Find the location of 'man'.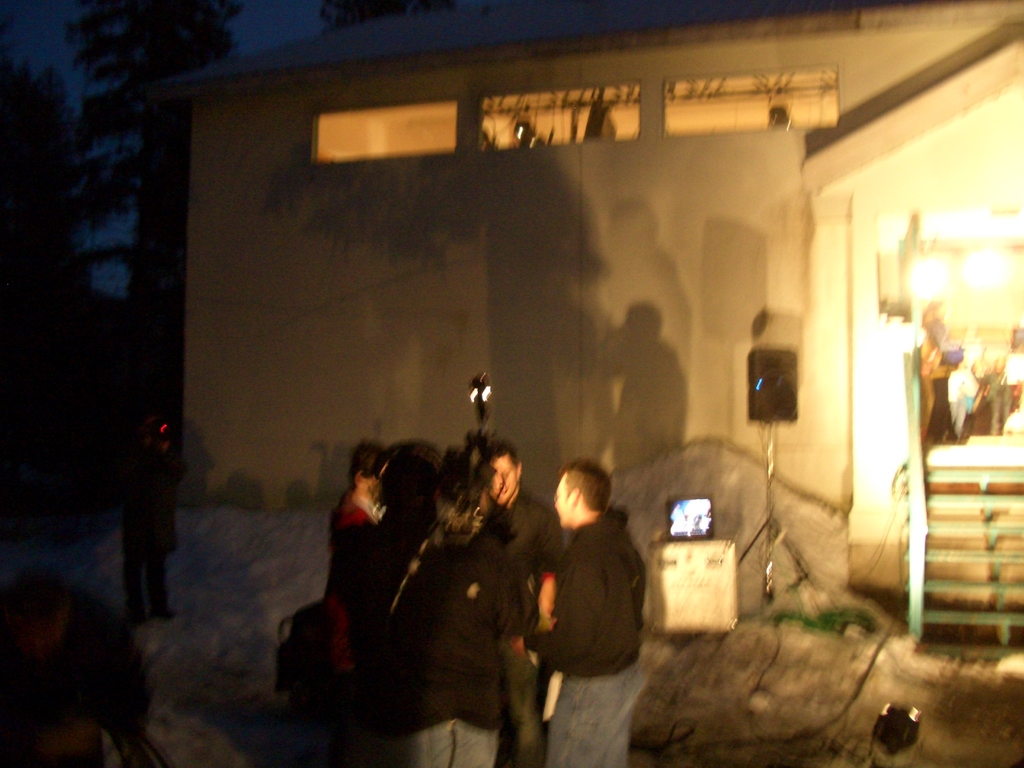
Location: 334, 442, 529, 763.
